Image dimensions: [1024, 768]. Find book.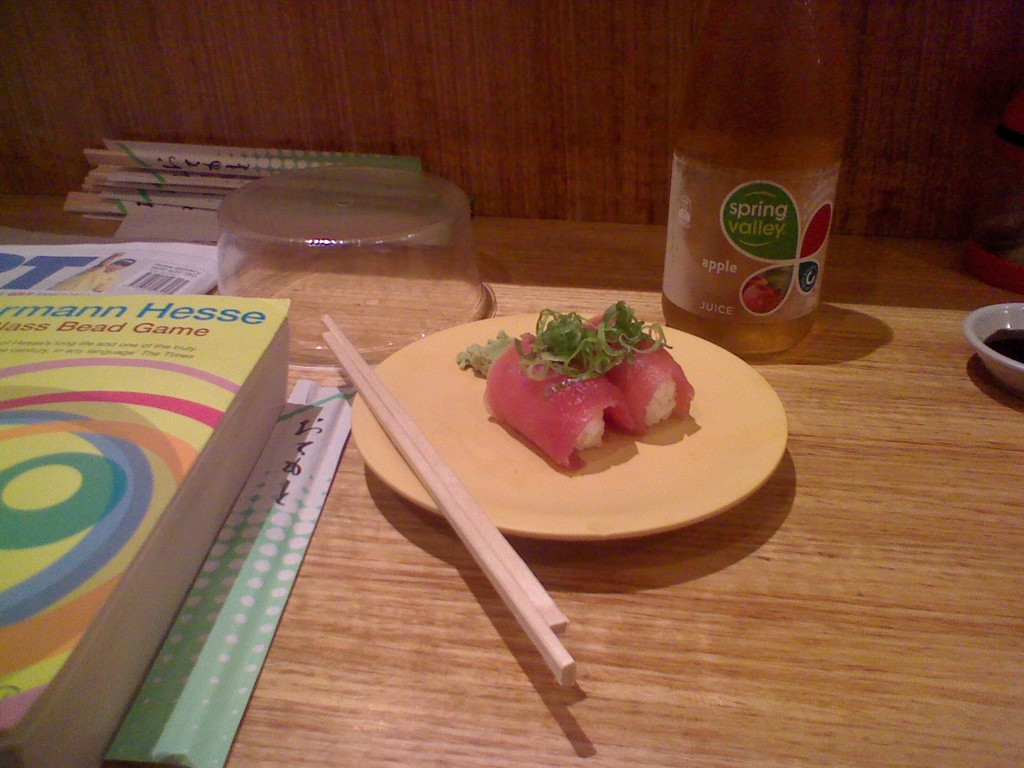
(x1=0, y1=289, x2=289, y2=767).
